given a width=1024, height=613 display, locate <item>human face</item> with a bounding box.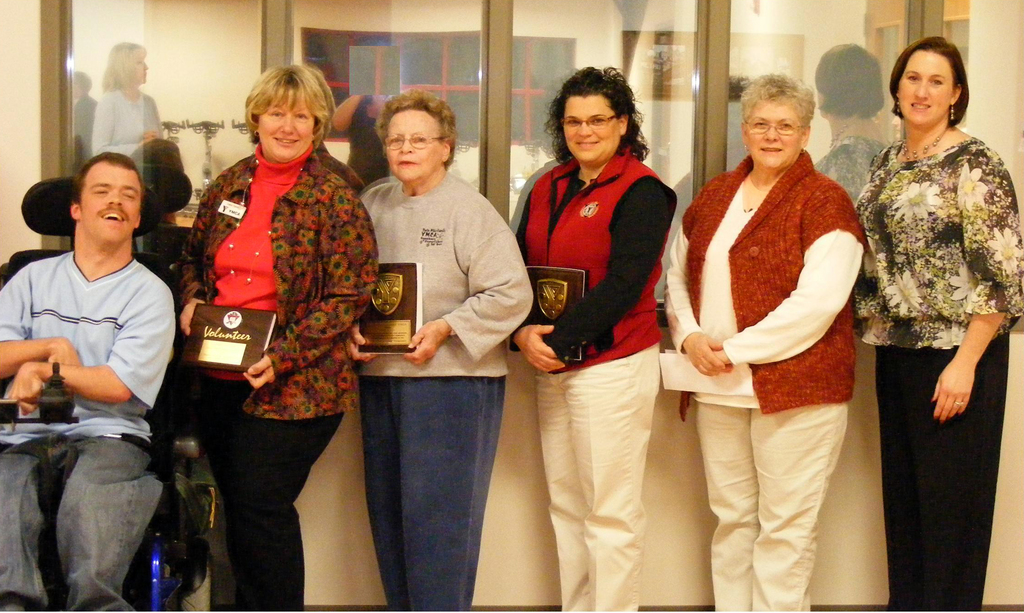
Located: crop(127, 57, 152, 85).
